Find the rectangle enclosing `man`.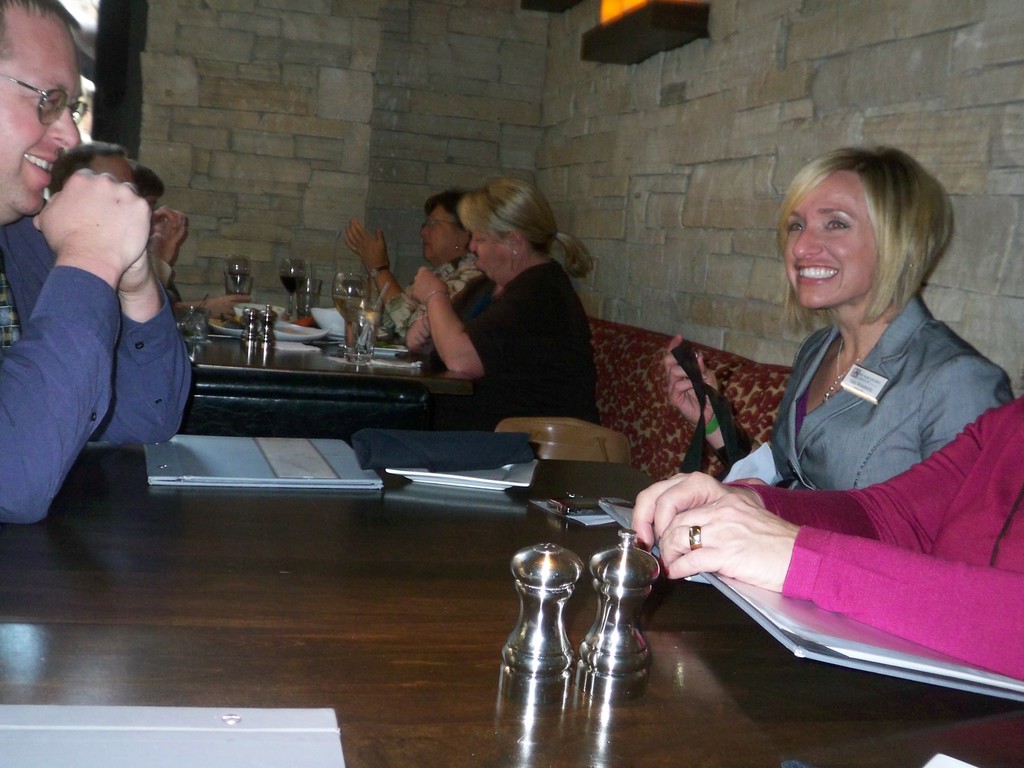
box=[0, 0, 195, 523].
